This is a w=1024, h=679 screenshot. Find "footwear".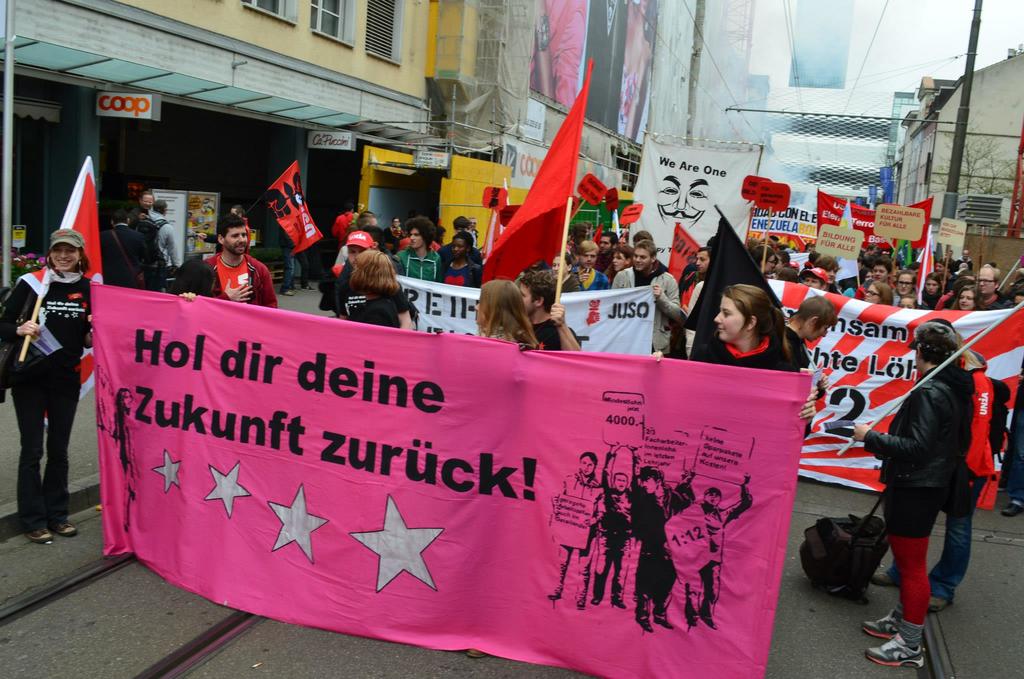
Bounding box: 998 482 1009 491.
